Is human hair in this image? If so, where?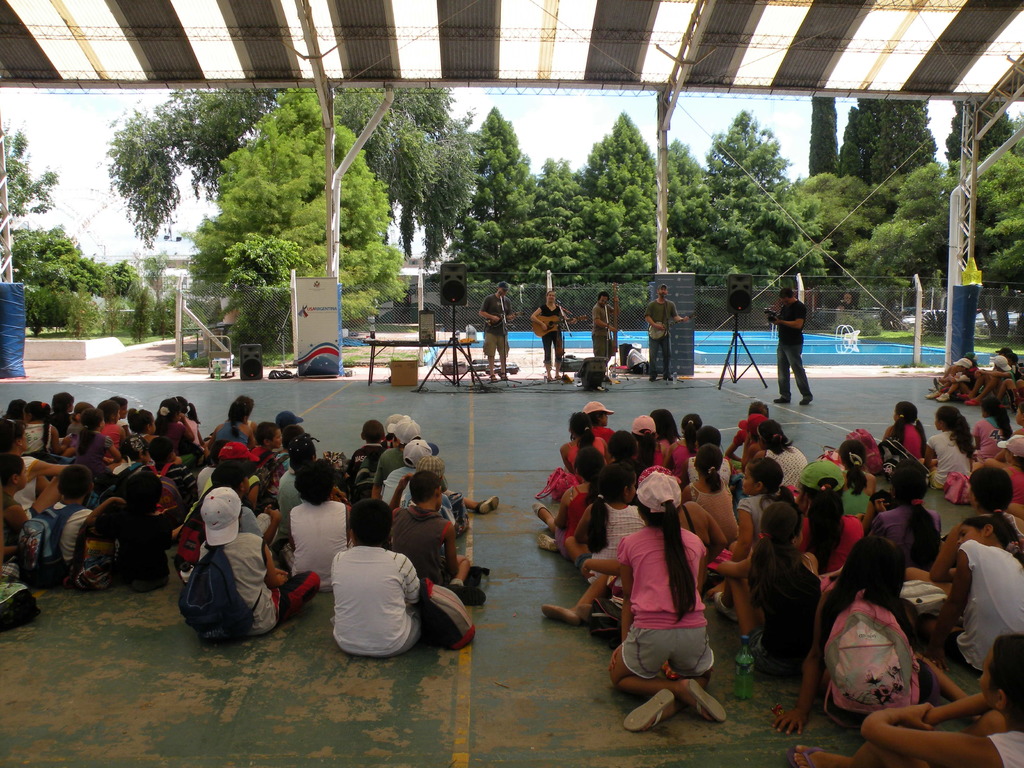
Yes, at l=748, t=502, r=799, b=606.
